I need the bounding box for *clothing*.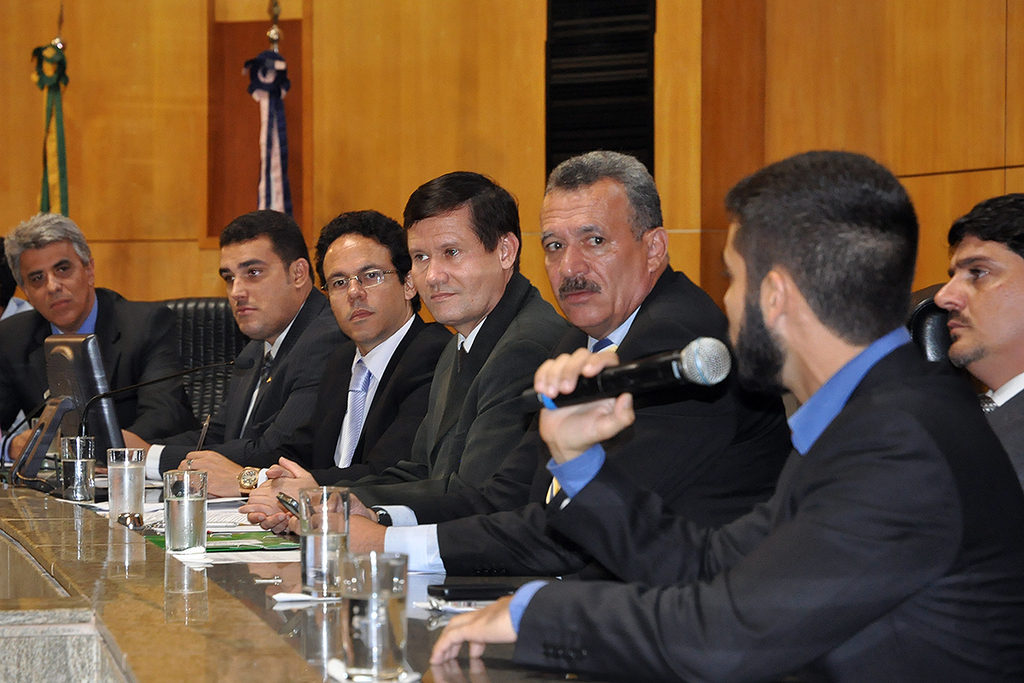
Here it is: {"left": 0, "top": 281, "right": 177, "bottom": 442}.
